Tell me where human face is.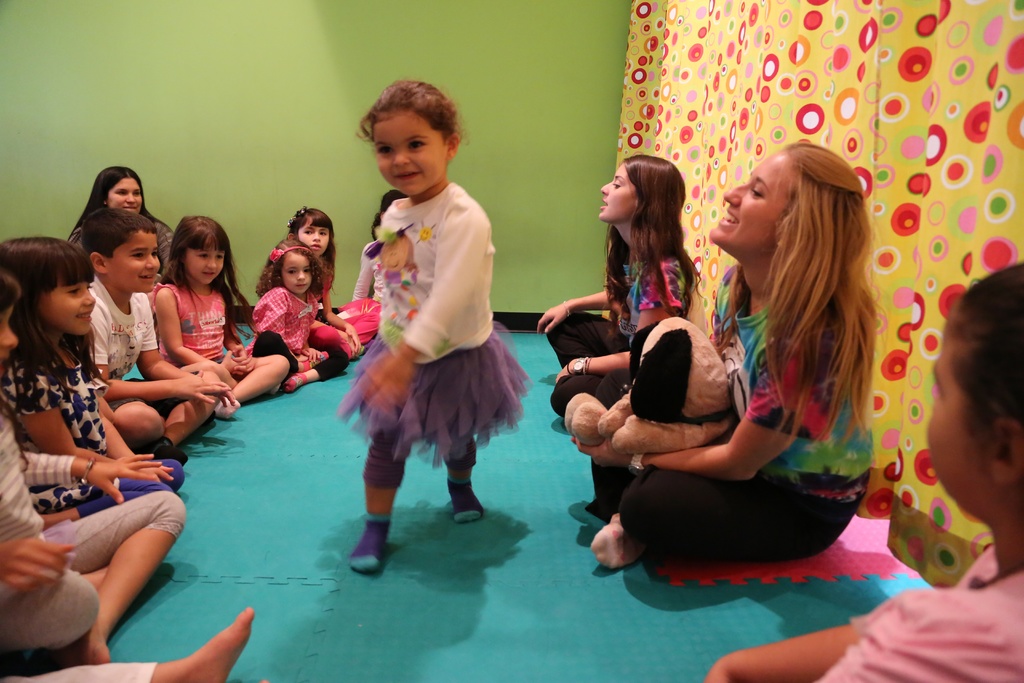
human face is at bbox(0, 305, 18, 376).
